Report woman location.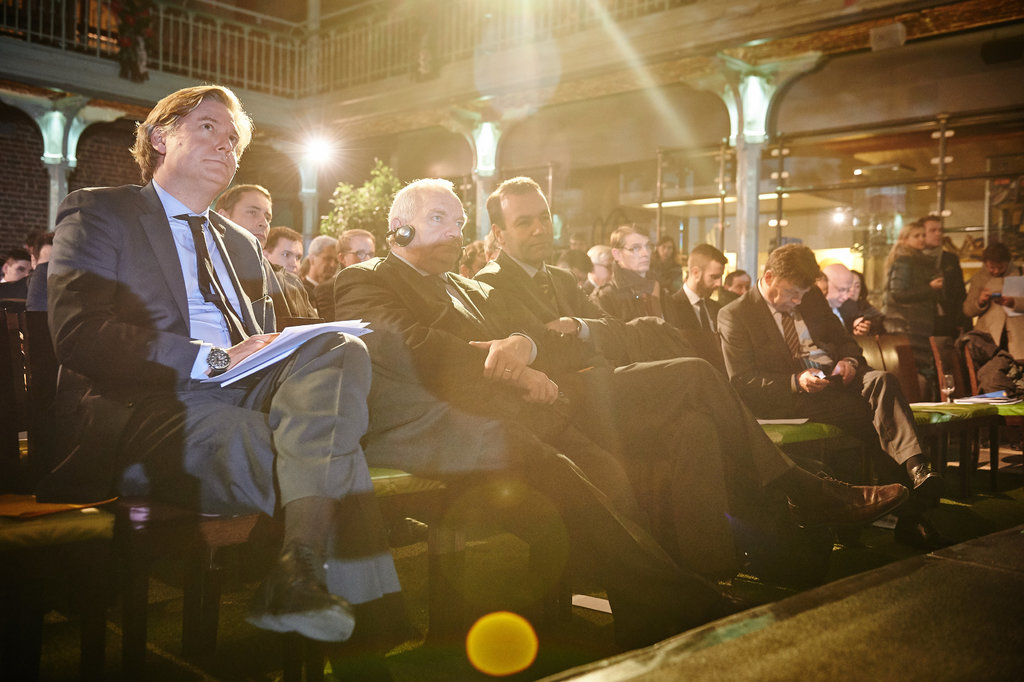
Report: {"left": 872, "top": 197, "right": 950, "bottom": 418}.
